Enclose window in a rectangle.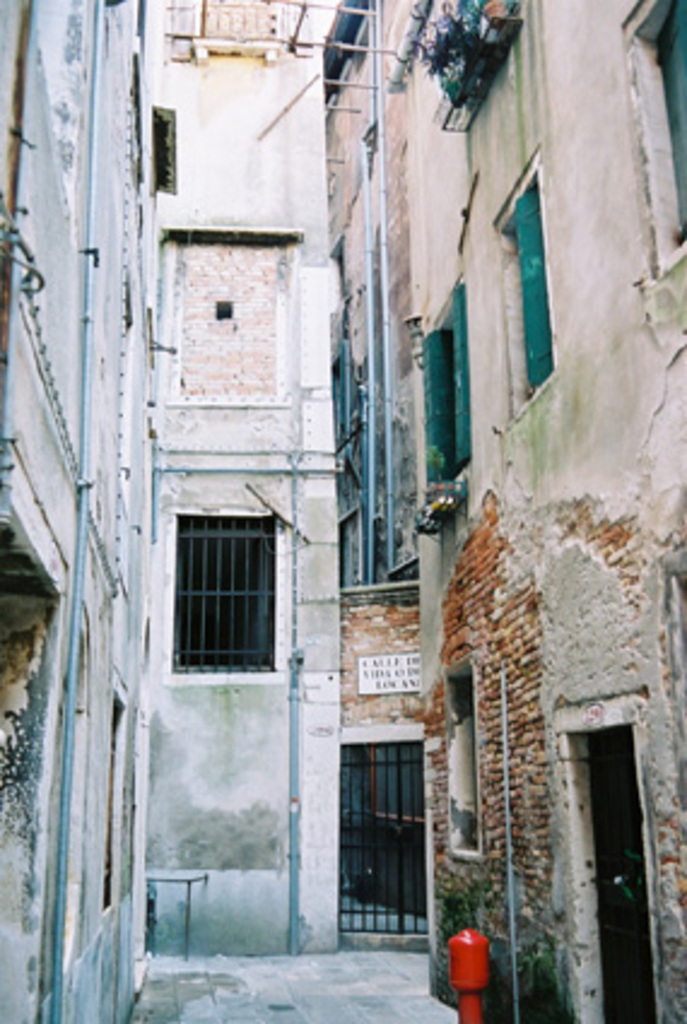
620 0 685 282.
